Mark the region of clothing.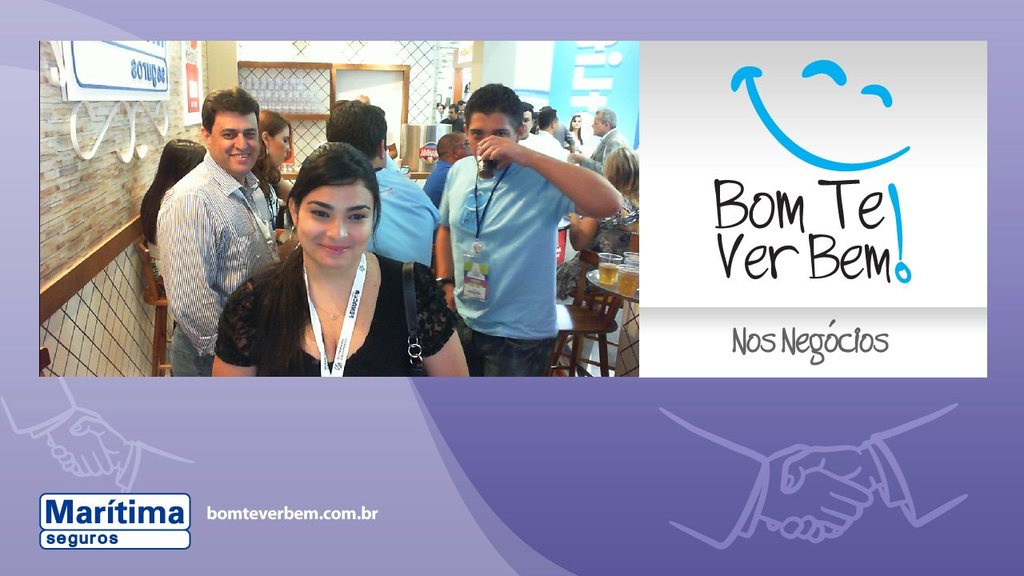
Region: box(551, 124, 572, 143).
